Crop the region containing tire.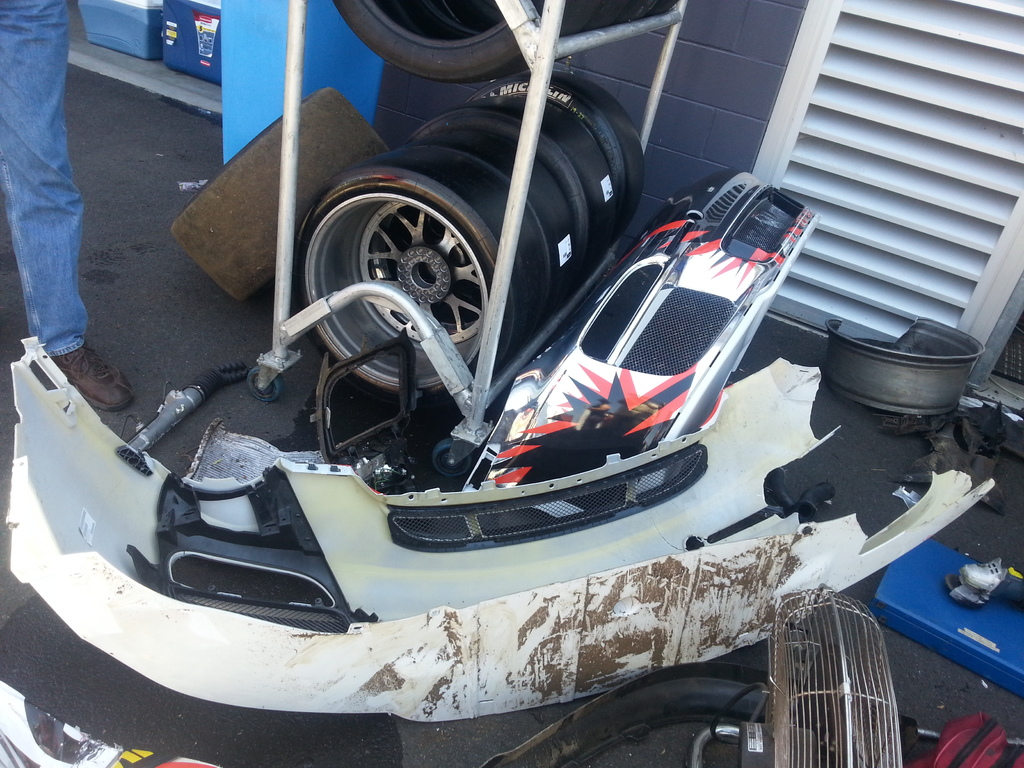
Crop region: region(460, 89, 618, 263).
